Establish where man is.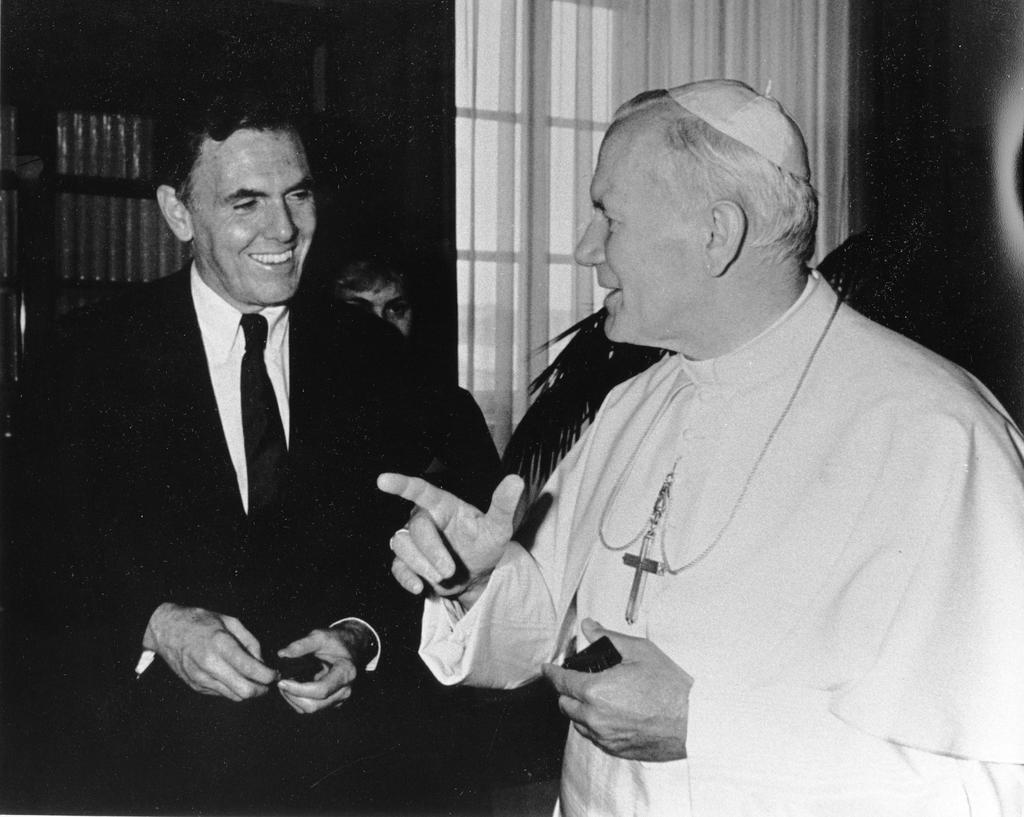
Established at (x1=48, y1=118, x2=387, y2=739).
